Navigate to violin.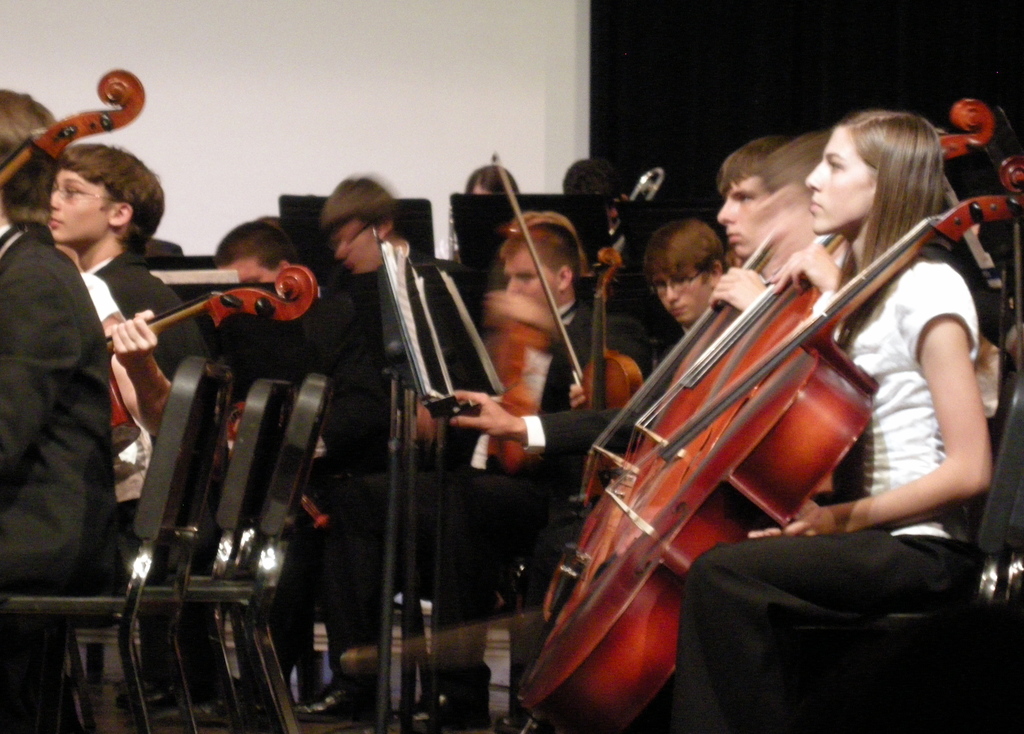
Navigation target: box(489, 148, 654, 503).
